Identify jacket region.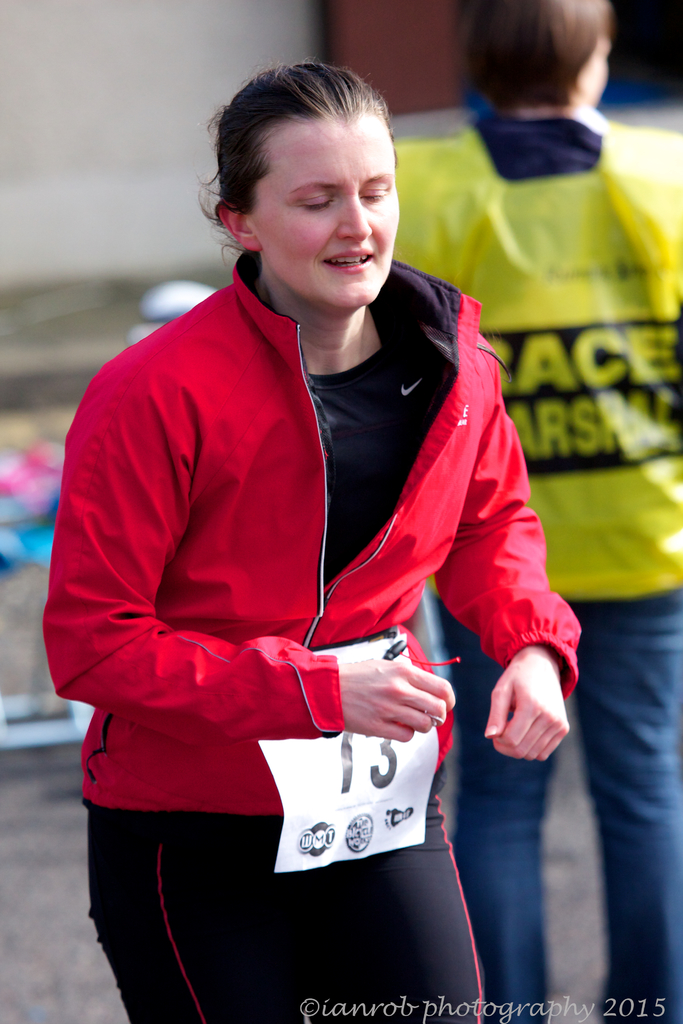
Region: <box>391,120,682,601</box>.
